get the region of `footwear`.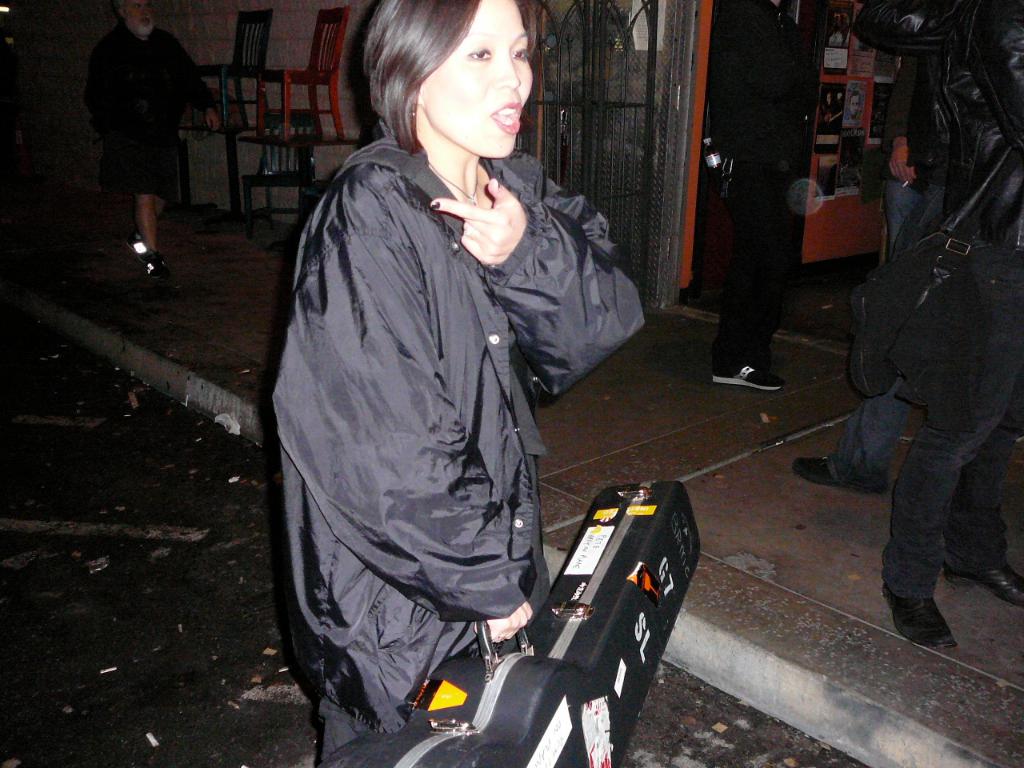
873, 584, 958, 650.
